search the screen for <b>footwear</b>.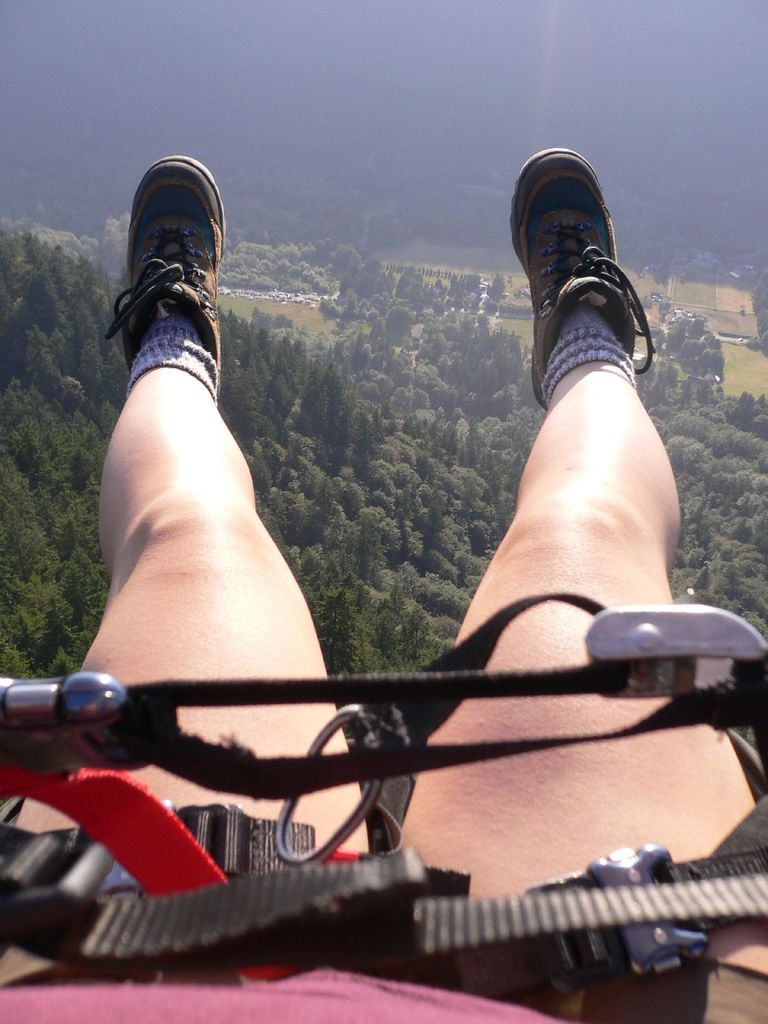
Found at (x1=125, y1=158, x2=225, y2=403).
